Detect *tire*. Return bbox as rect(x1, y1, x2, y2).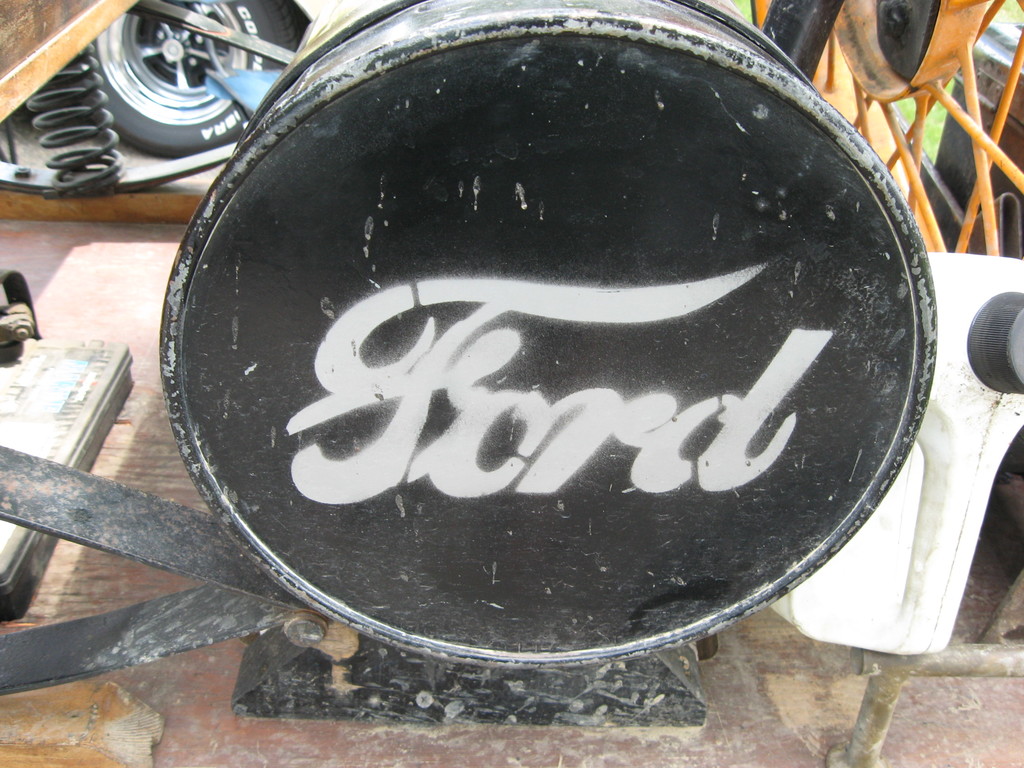
rect(69, 0, 292, 155).
